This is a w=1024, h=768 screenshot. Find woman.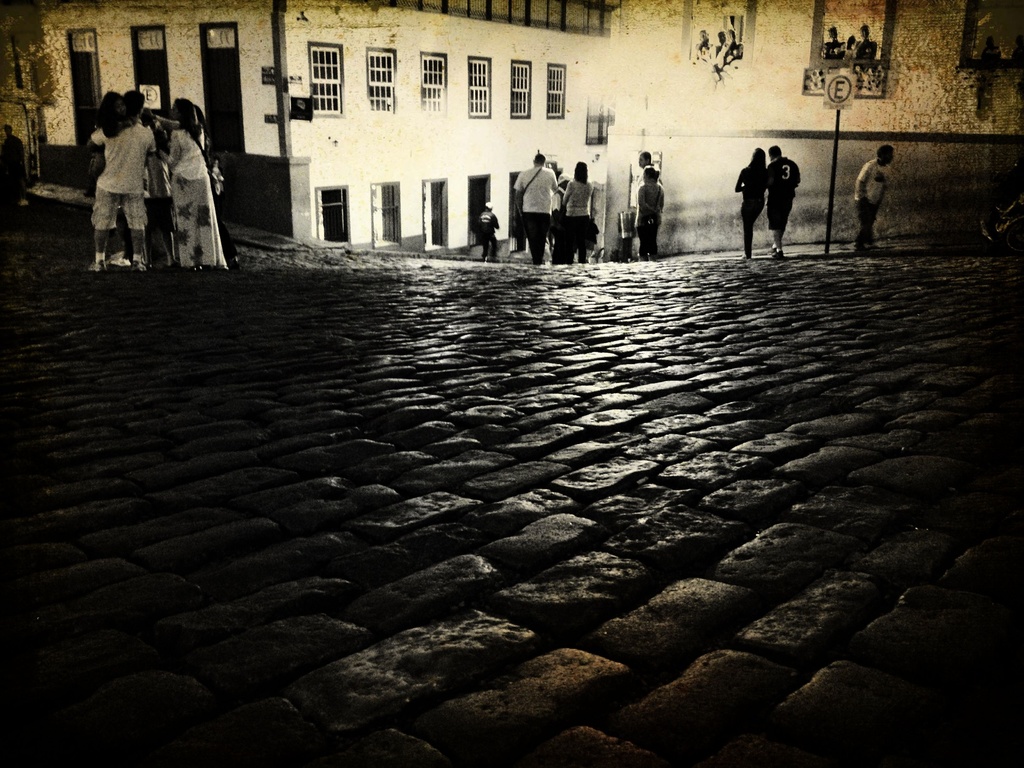
Bounding box: BBox(559, 156, 589, 264).
